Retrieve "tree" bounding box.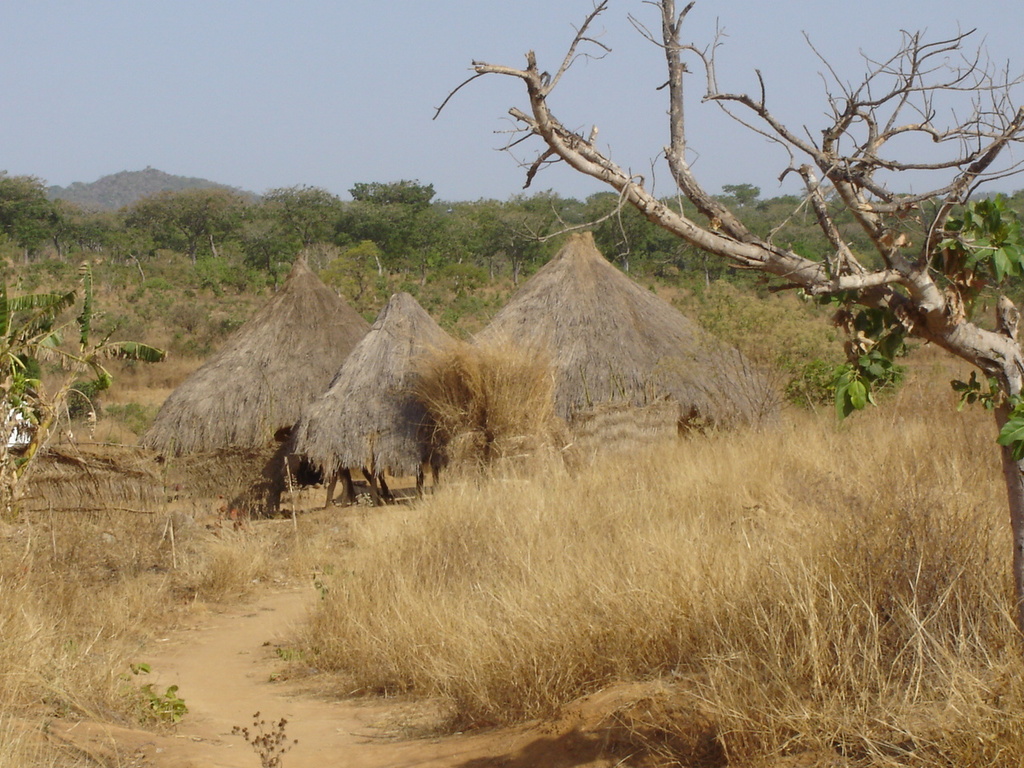
Bounding box: BBox(0, 270, 173, 508).
